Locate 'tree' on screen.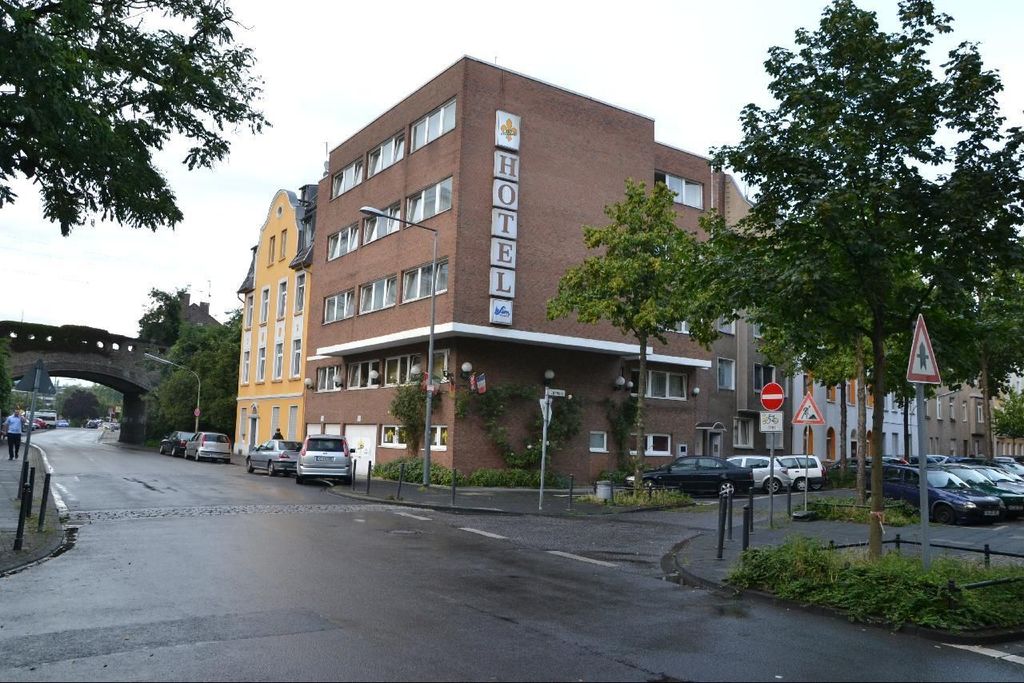
On screen at box=[138, 279, 194, 357].
